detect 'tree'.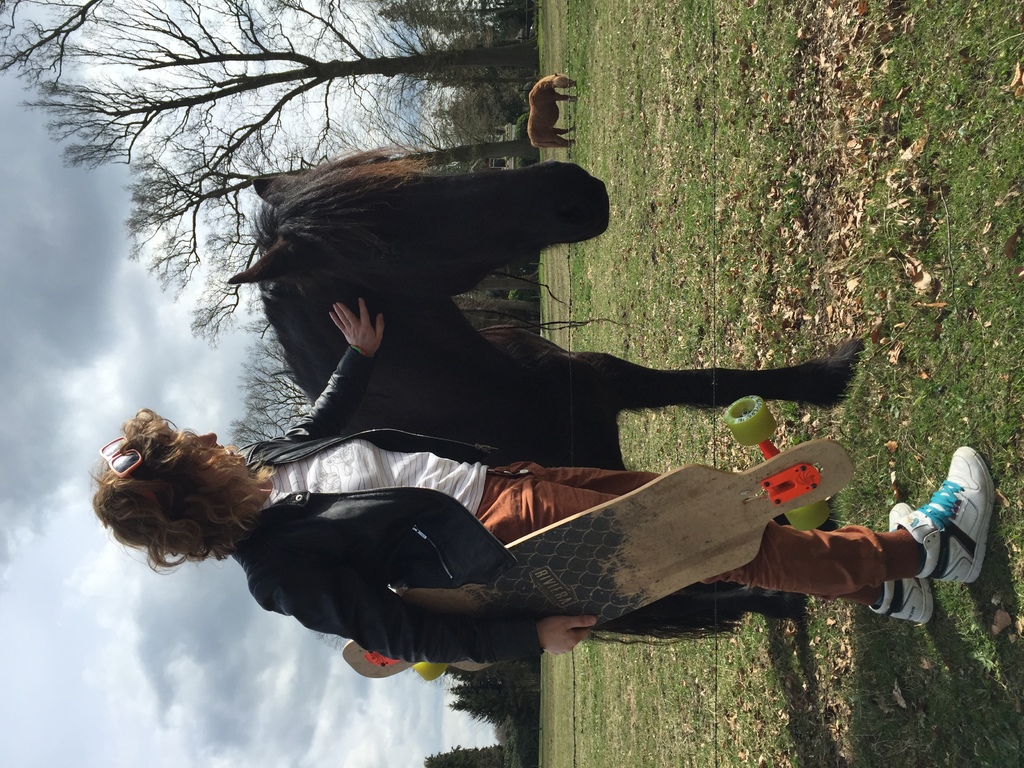
Detected at (left=426, top=746, right=502, bottom=763).
